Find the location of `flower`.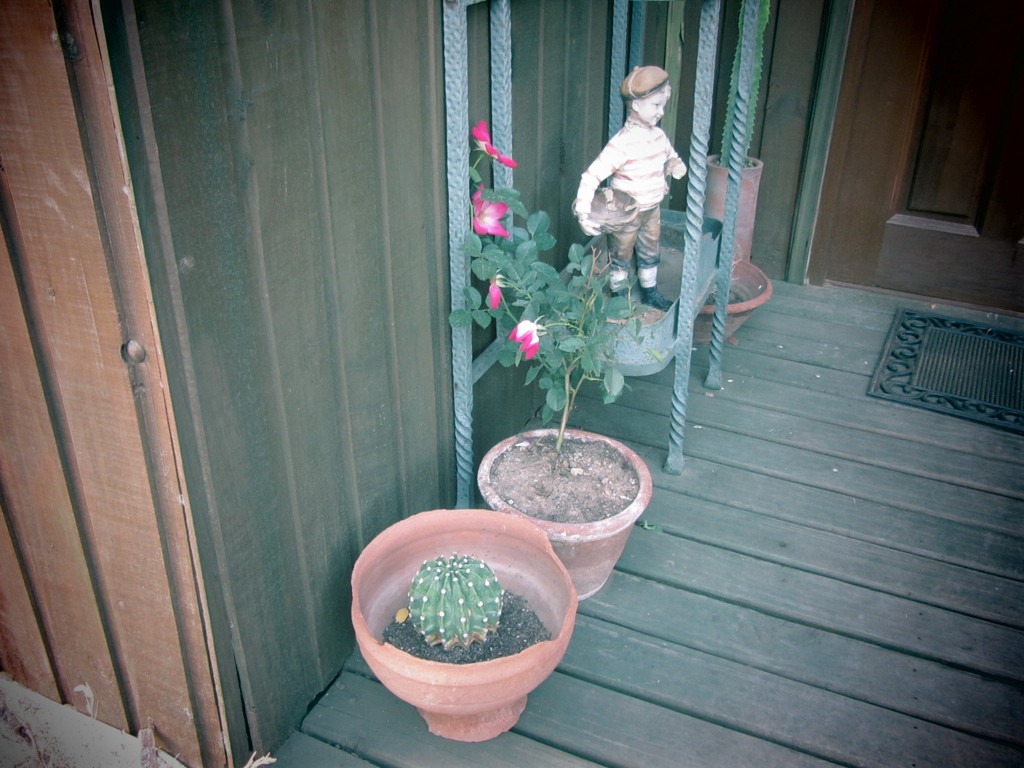
Location: box=[508, 321, 541, 360].
